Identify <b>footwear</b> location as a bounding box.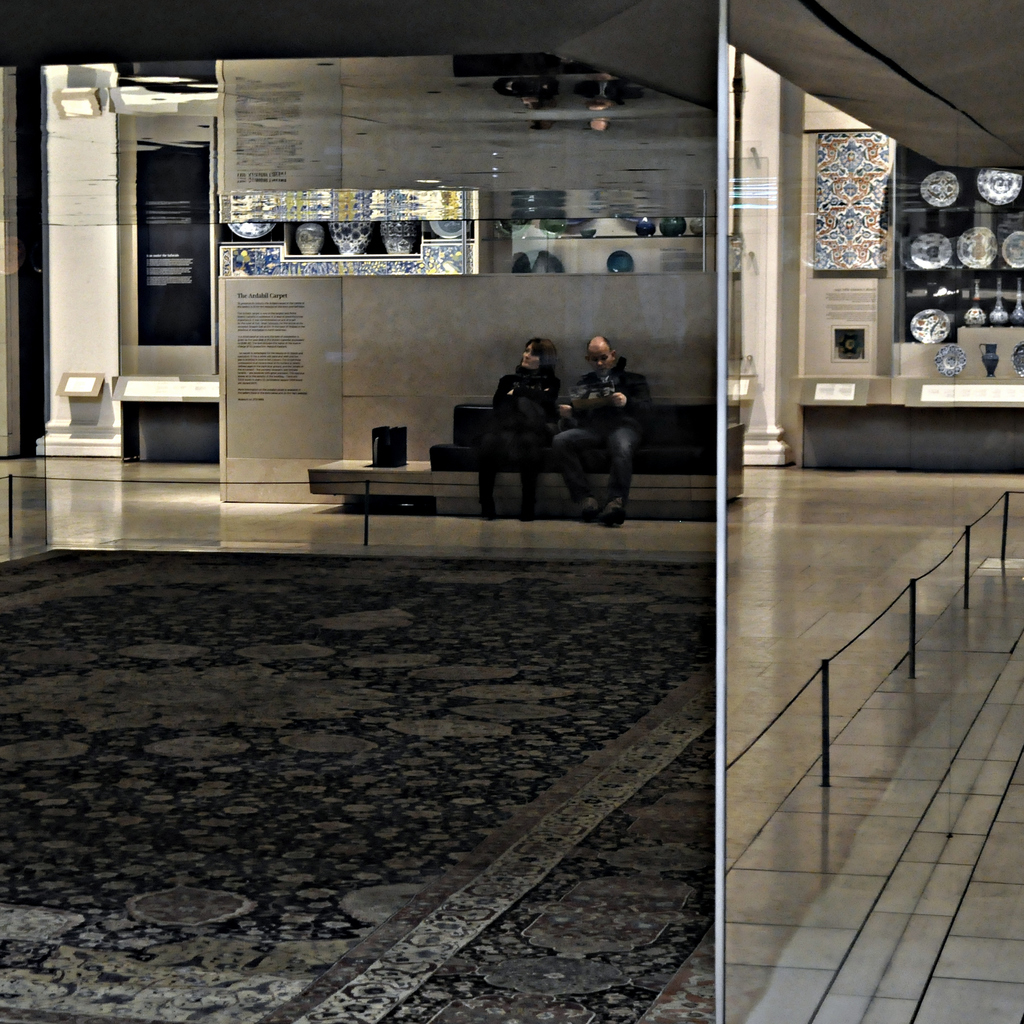
<box>600,496,622,517</box>.
